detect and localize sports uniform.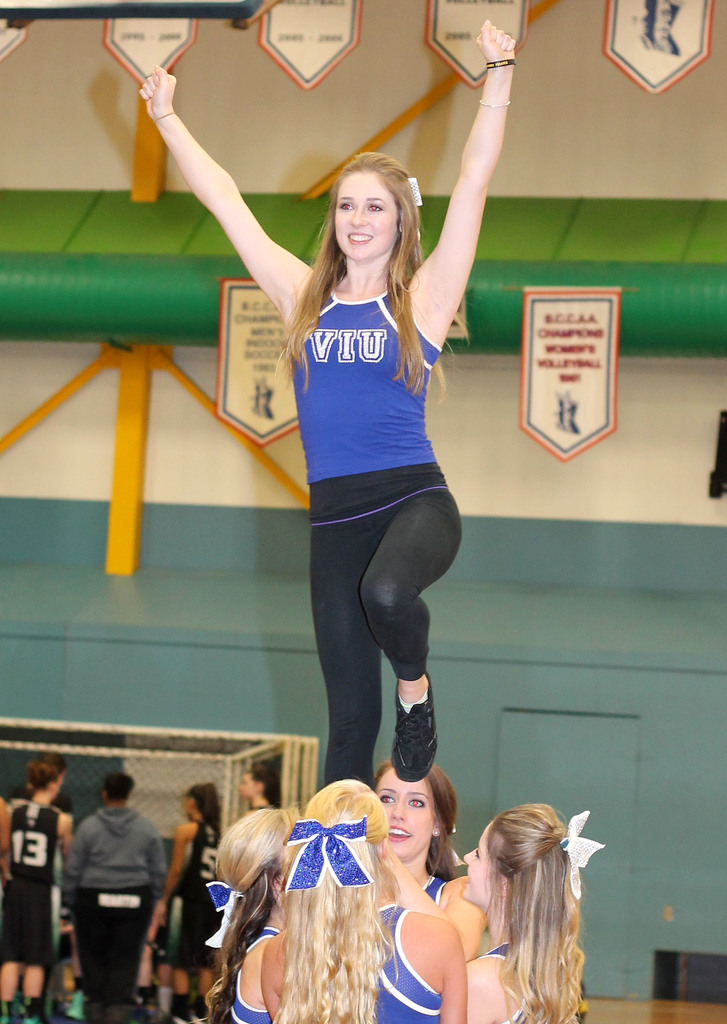
Localized at locate(475, 942, 582, 1023).
